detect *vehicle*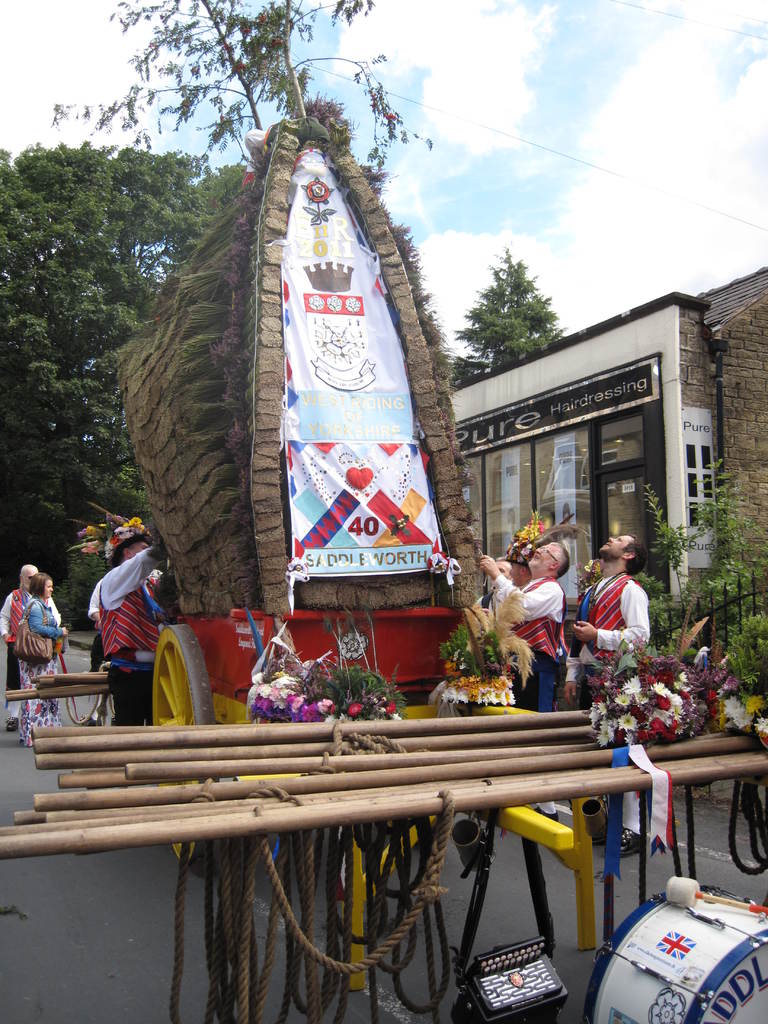
{"left": 149, "top": 604, "right": 575, "bottom": 990}
